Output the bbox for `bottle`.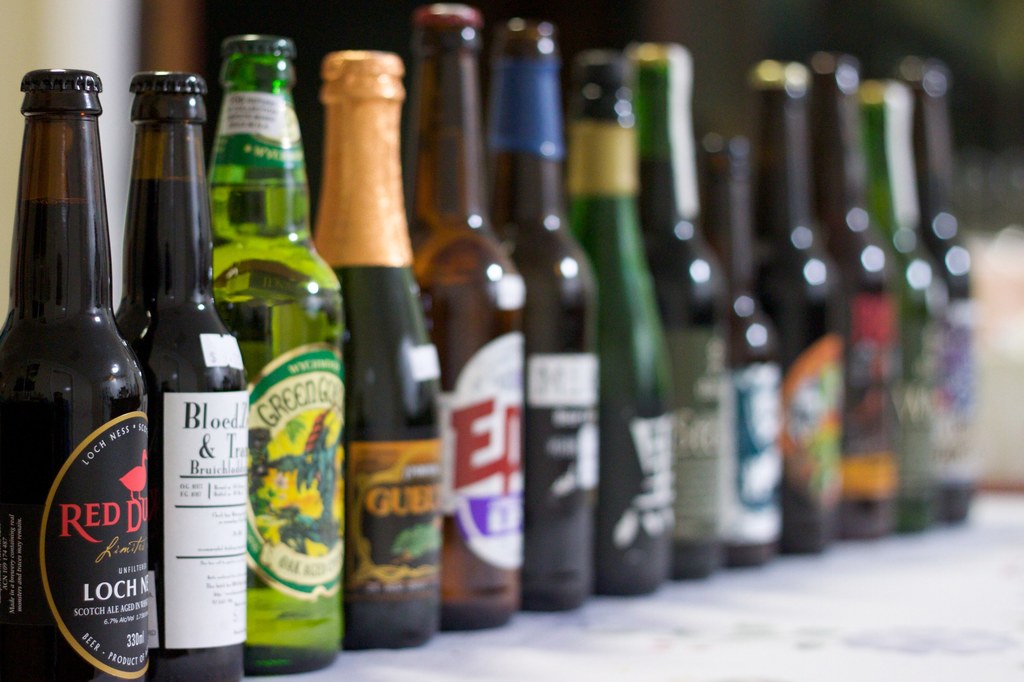
Rect(817, 56, 915, 540).
